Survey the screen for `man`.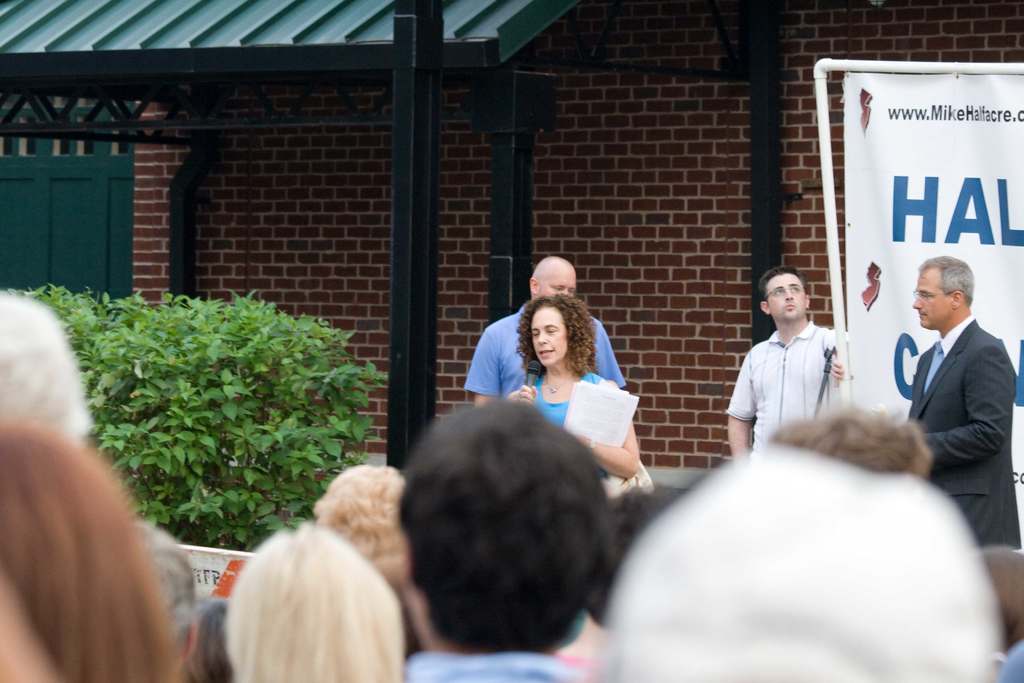
Survey found: box(467, 254, 627, 408).
